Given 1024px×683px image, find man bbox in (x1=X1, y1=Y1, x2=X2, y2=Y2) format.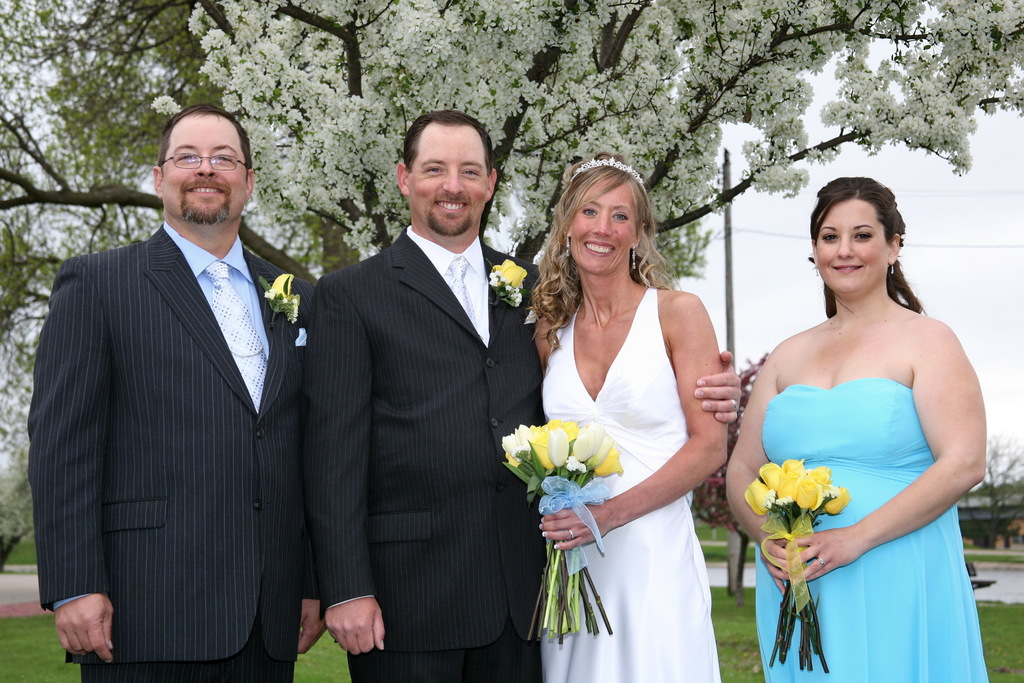
(x1=30, y1=92, x2=318, y2=682).
